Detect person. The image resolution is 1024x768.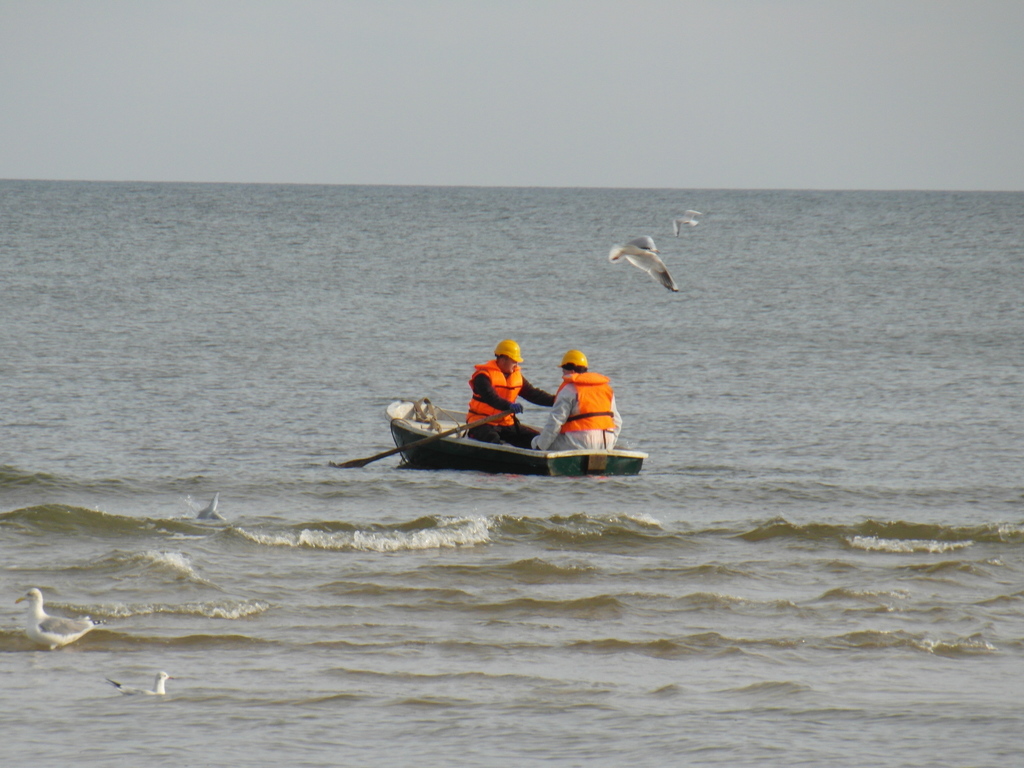
469 339 556 451.
